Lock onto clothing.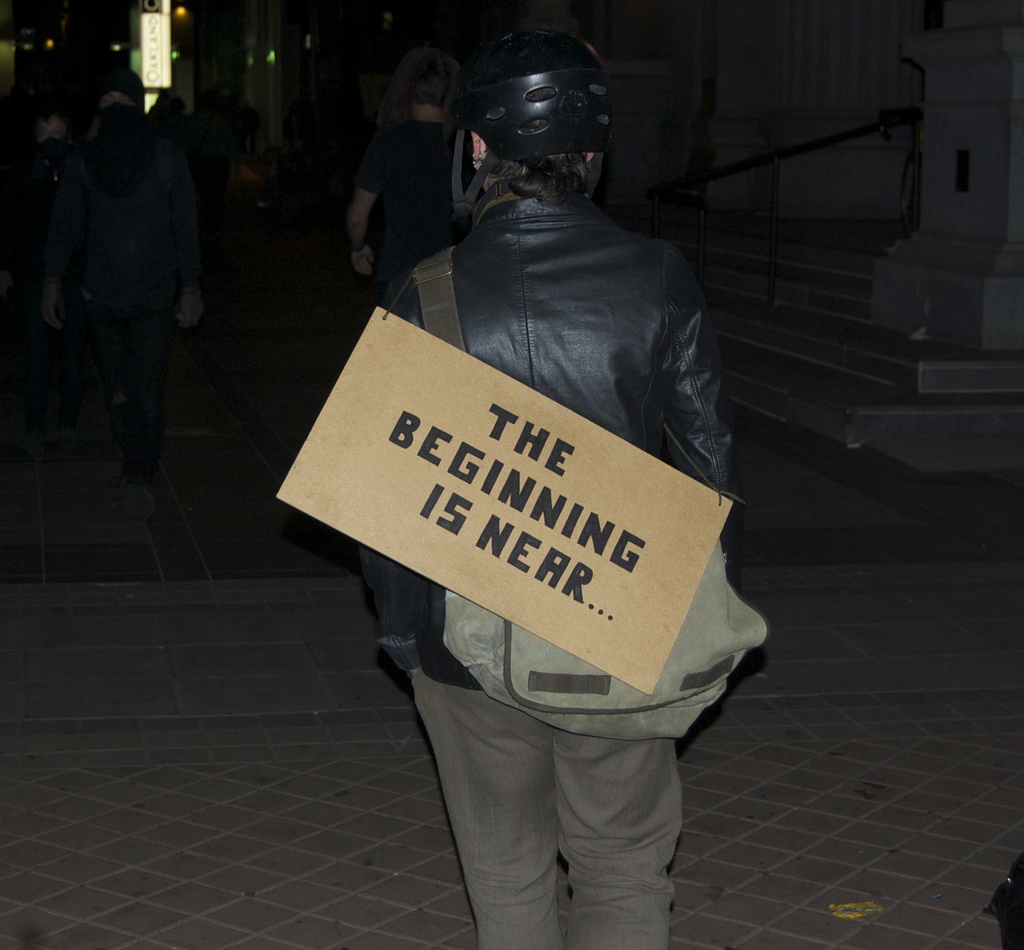
Locked: <box>339,106,472,306</box>.
